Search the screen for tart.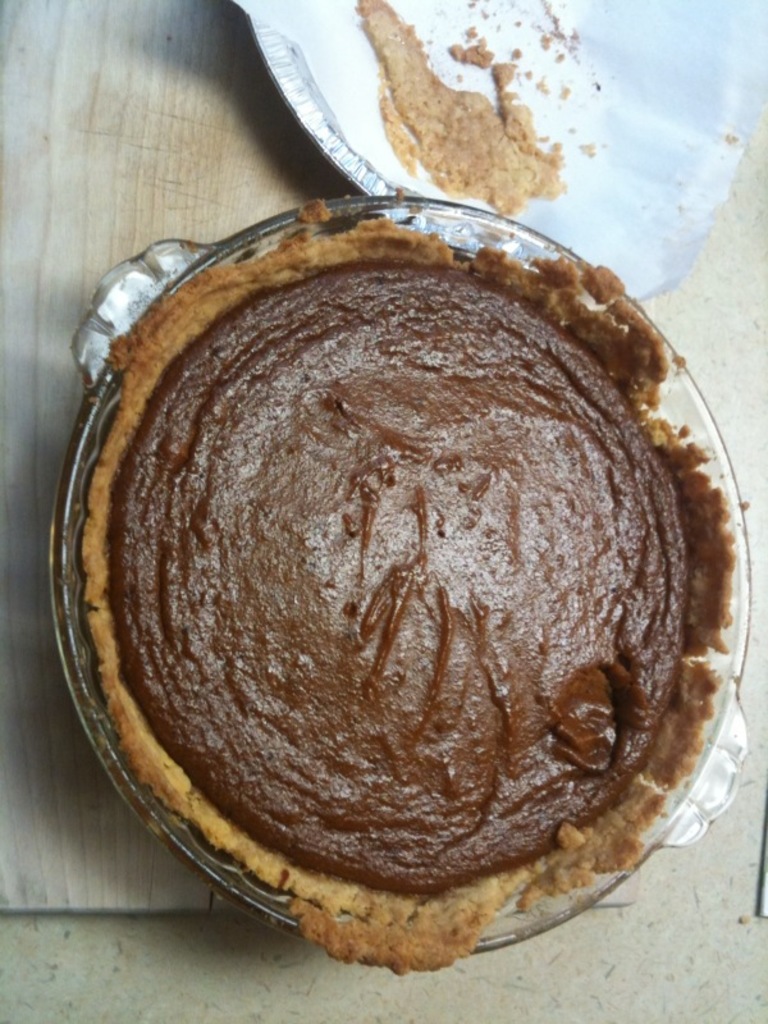
Found at Rect(55, 219, 767, 982).
